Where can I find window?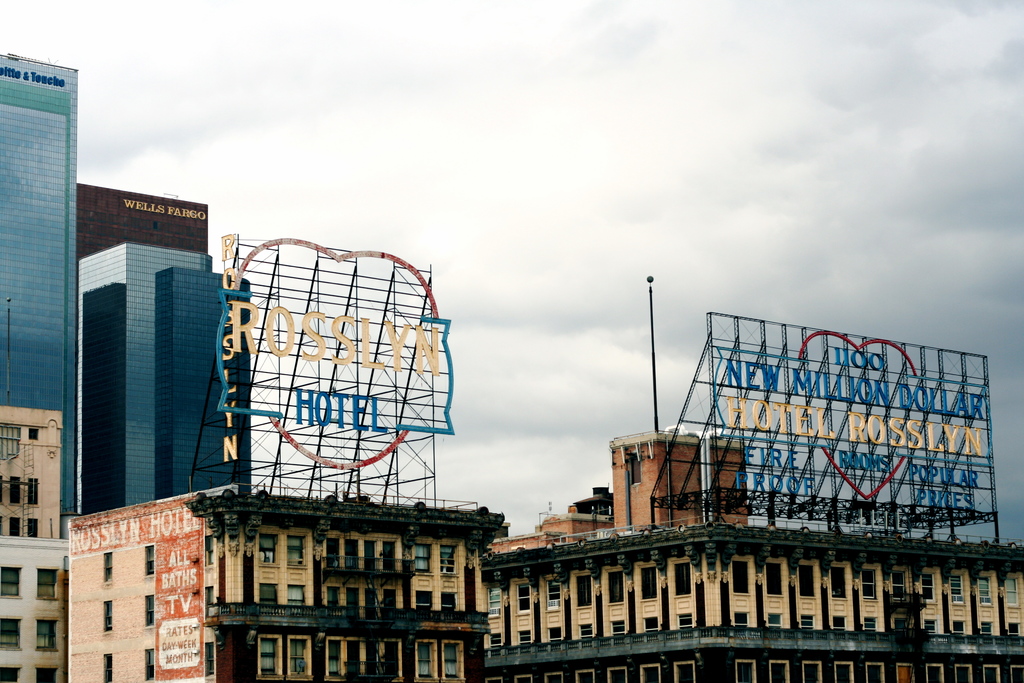
You can find it at 892,573,909,604.
